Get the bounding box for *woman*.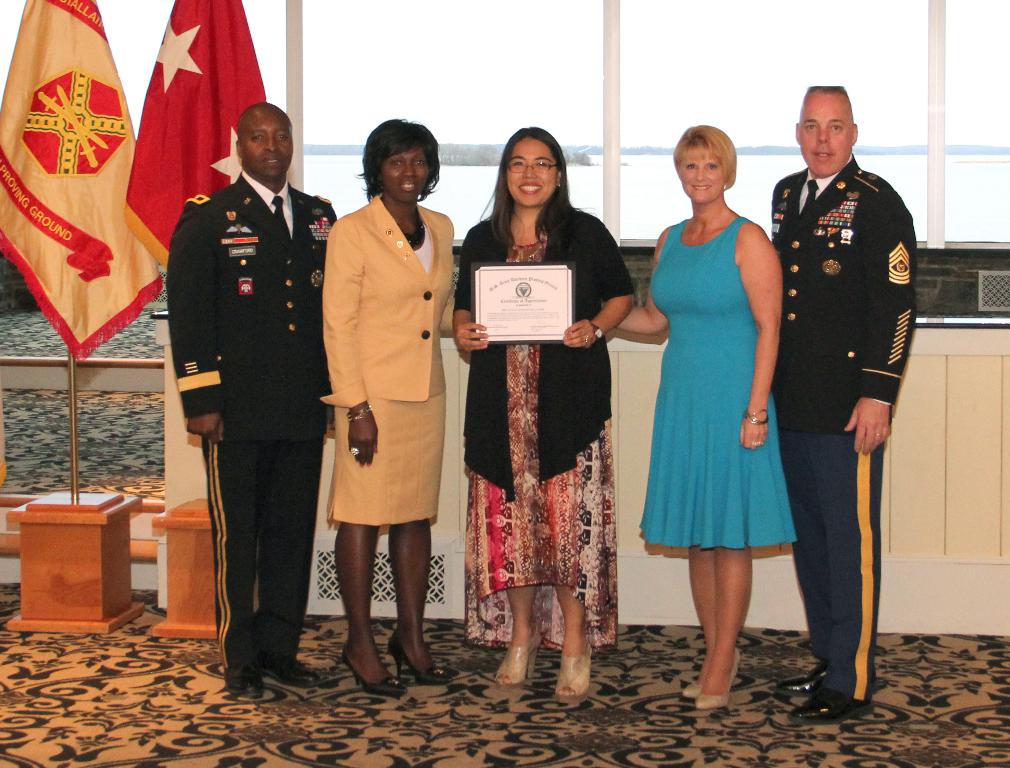
locate(452, 124, 642, 703).
